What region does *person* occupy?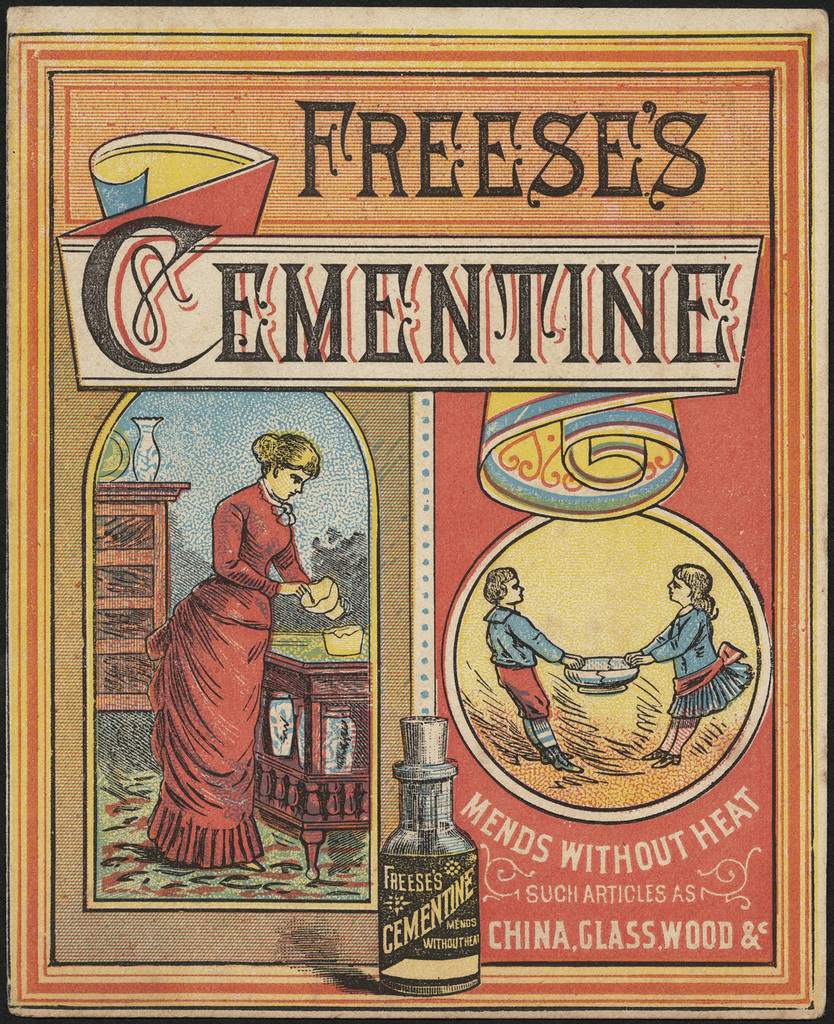
bbox(620, 559, 747, 775).
